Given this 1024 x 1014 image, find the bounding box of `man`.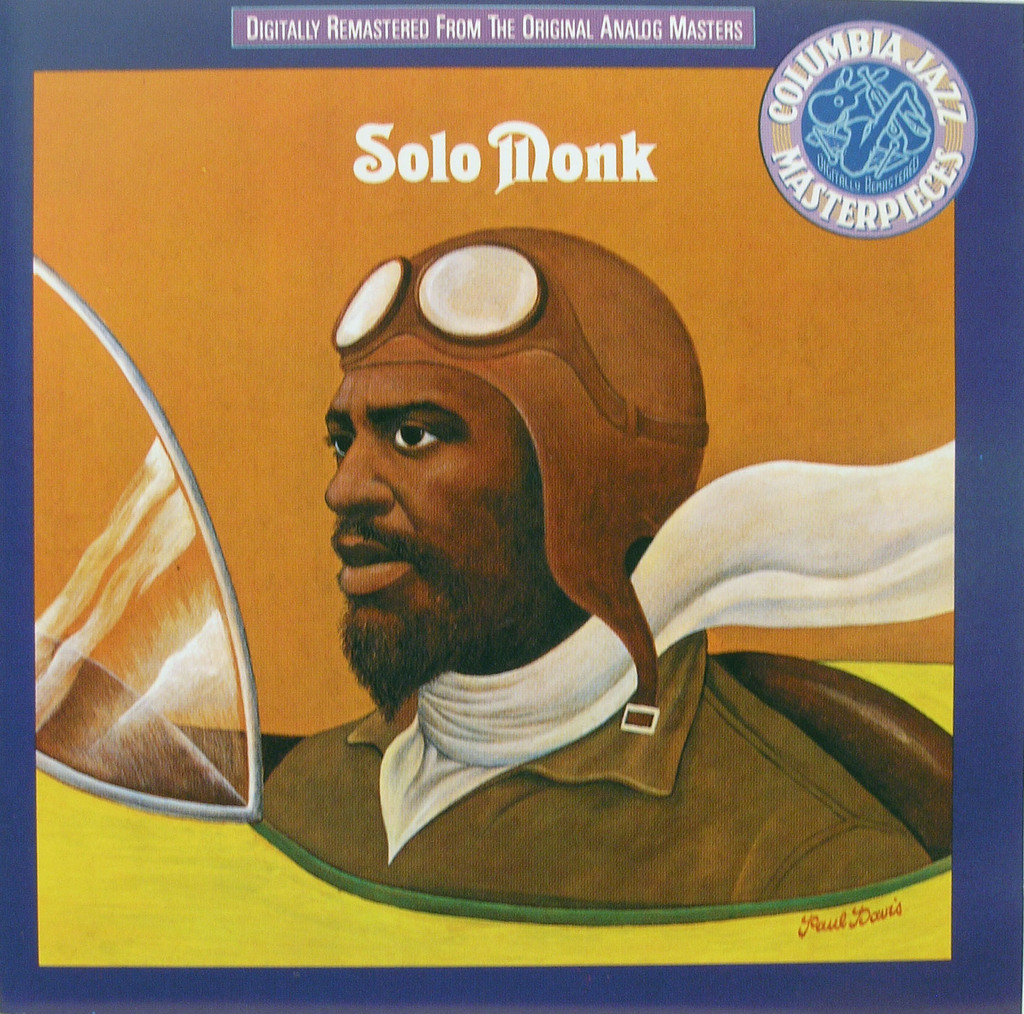
(left=208, top=246, right=724, bottom=857).
